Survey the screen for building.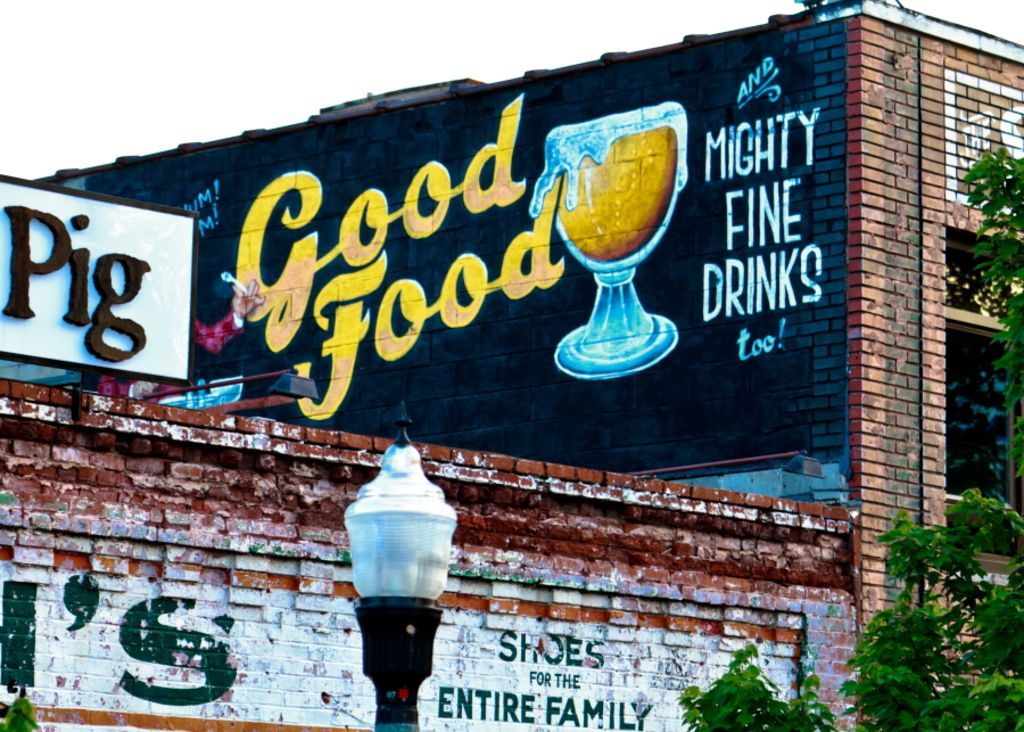
Survey found: <bbox>0, 0, 1023, 731</bbox>.
